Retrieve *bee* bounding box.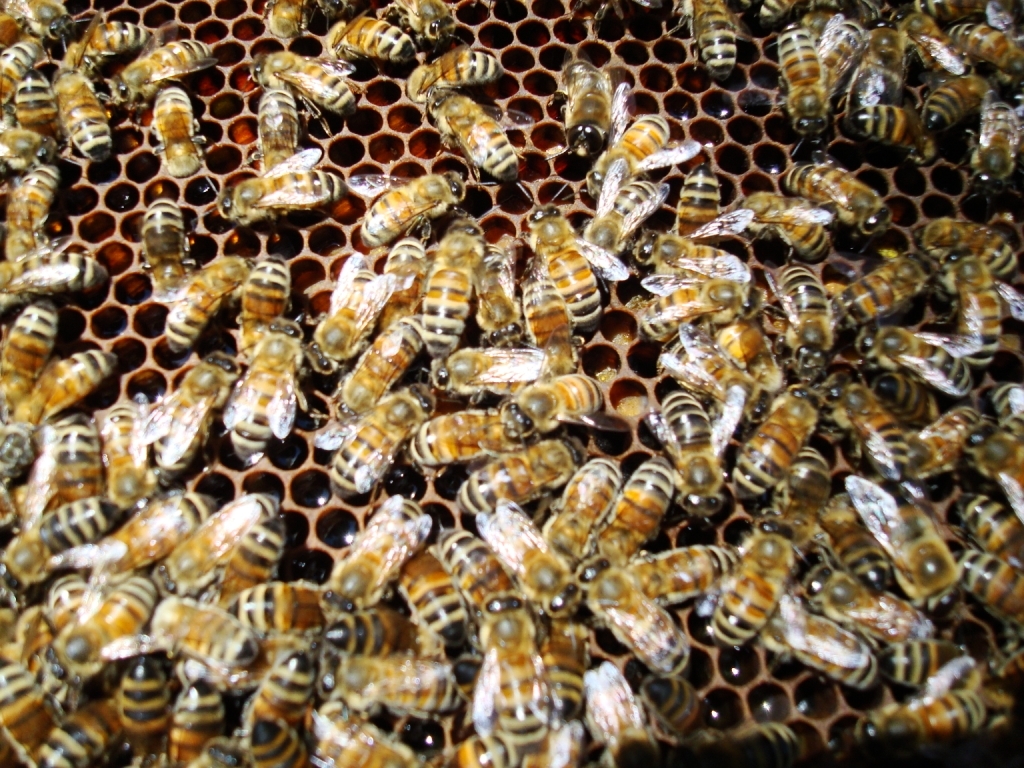
Bounding box: l=638, t=367, r=749, b=497.
